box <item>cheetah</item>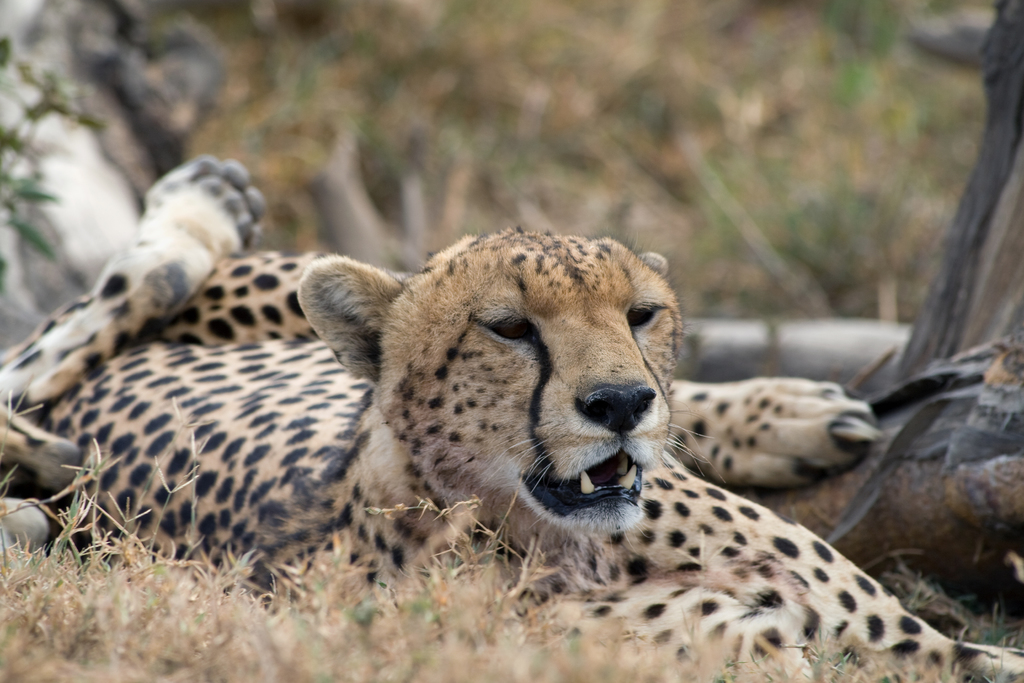
[0, 224, 1023, 682]
